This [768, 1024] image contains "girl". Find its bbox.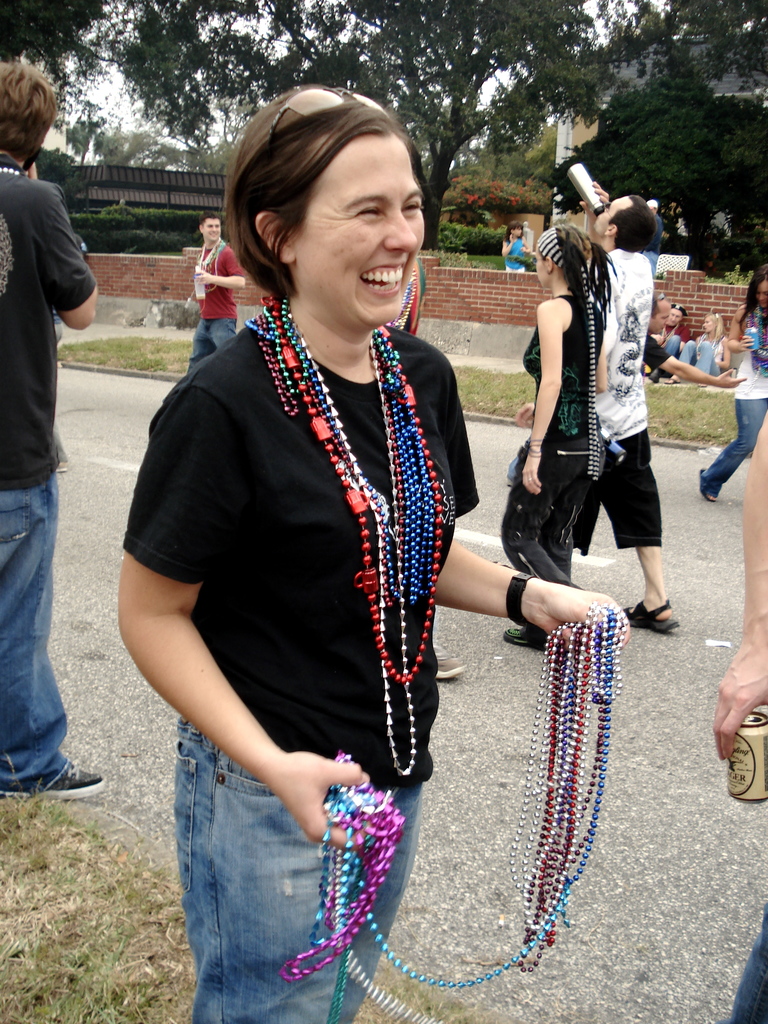
x1=499 y1=219 x2=531 y2=271.
